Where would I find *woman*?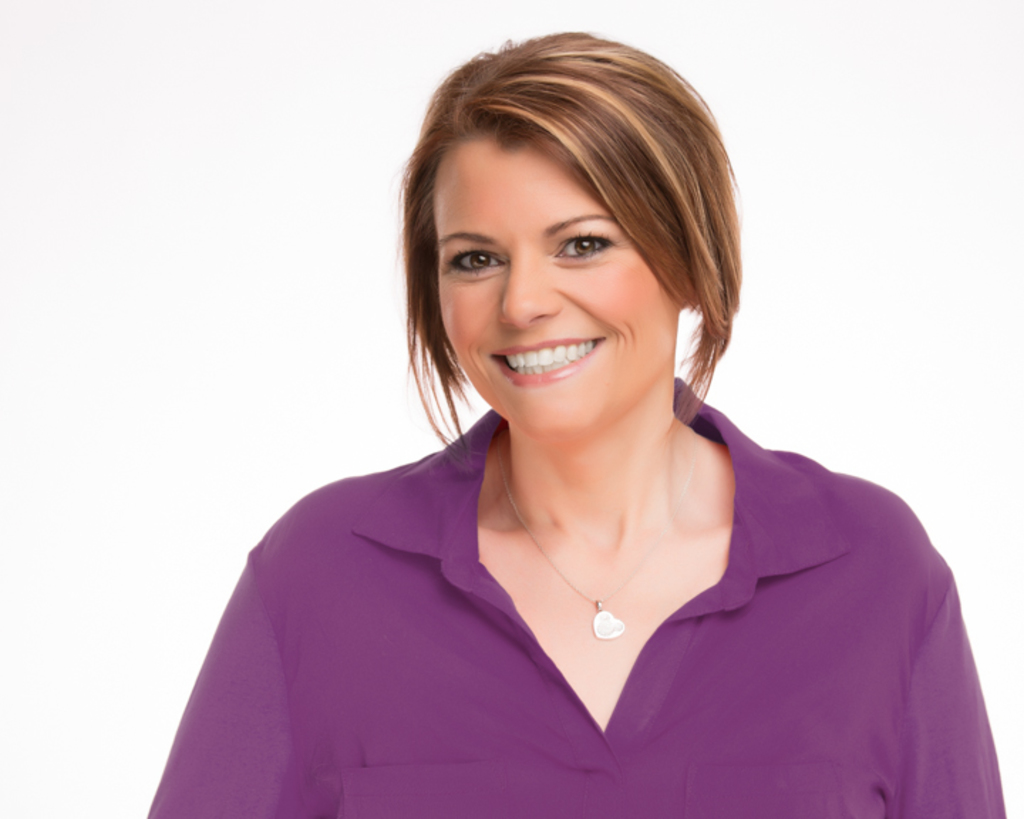
At bbox=(145, 27, 1006, 818).
